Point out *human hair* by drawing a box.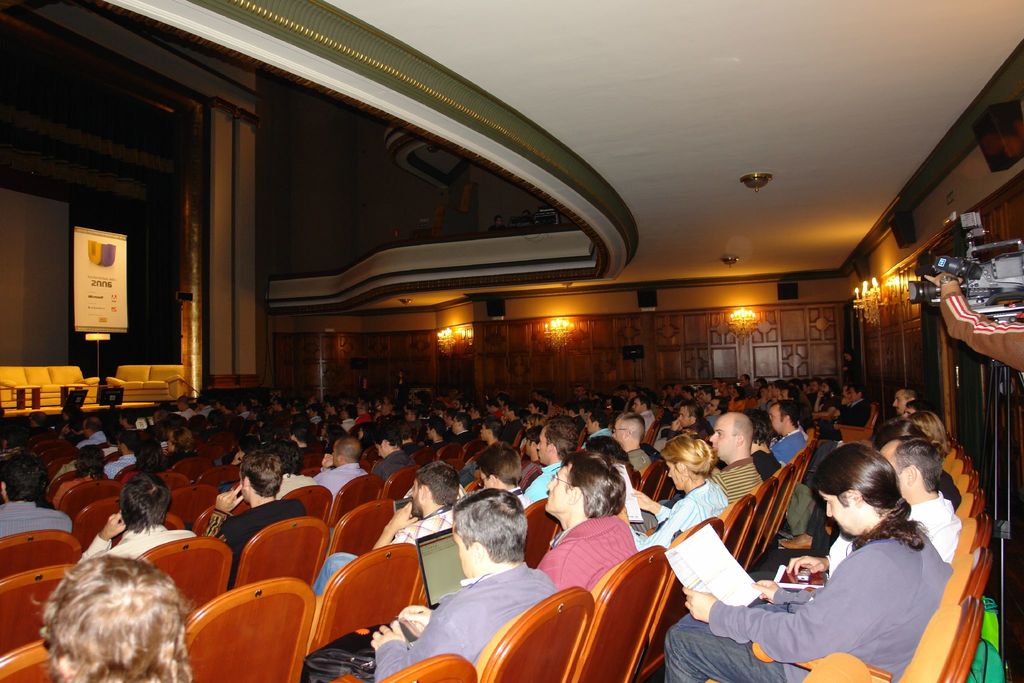
(x1=126, y1=473, x2=171, y2=533).
